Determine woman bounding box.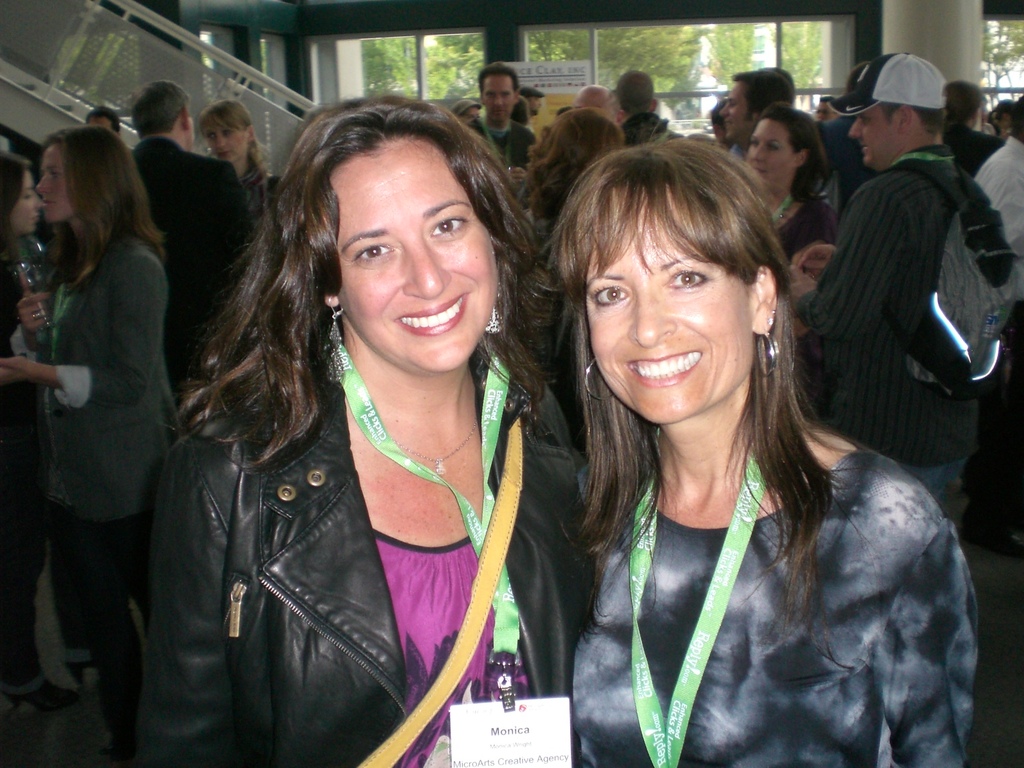
Determined: bbox=(742, 97, 838, 414).
